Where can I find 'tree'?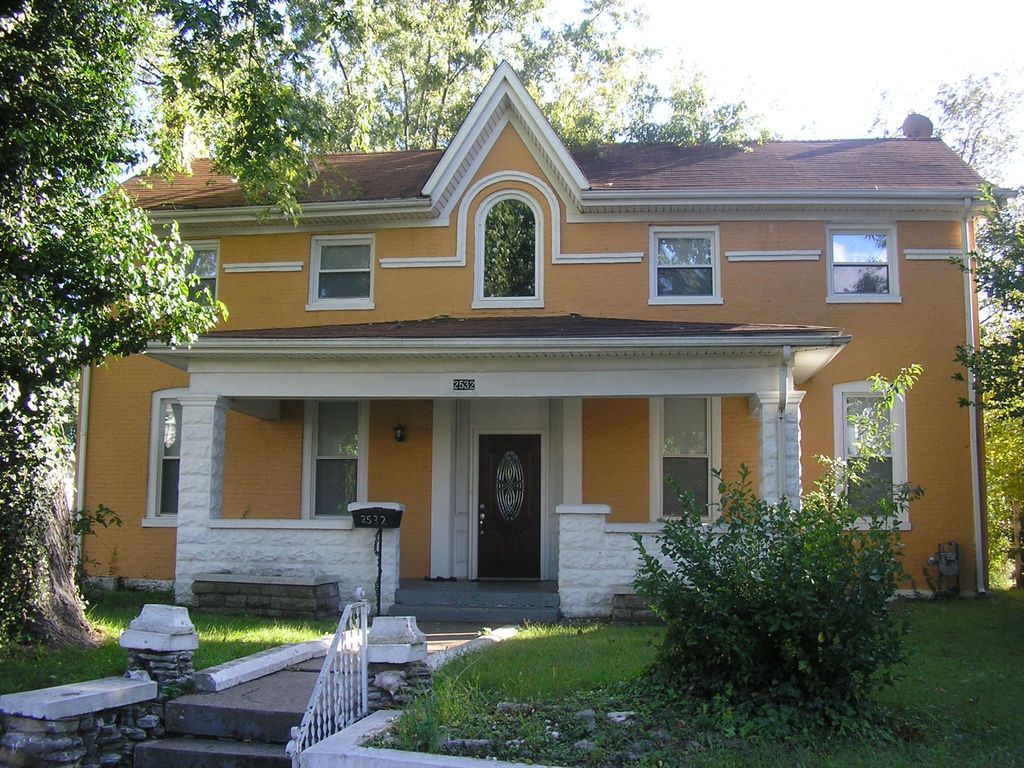
You can find it at bbox=[941, 180, 1023, 595].
